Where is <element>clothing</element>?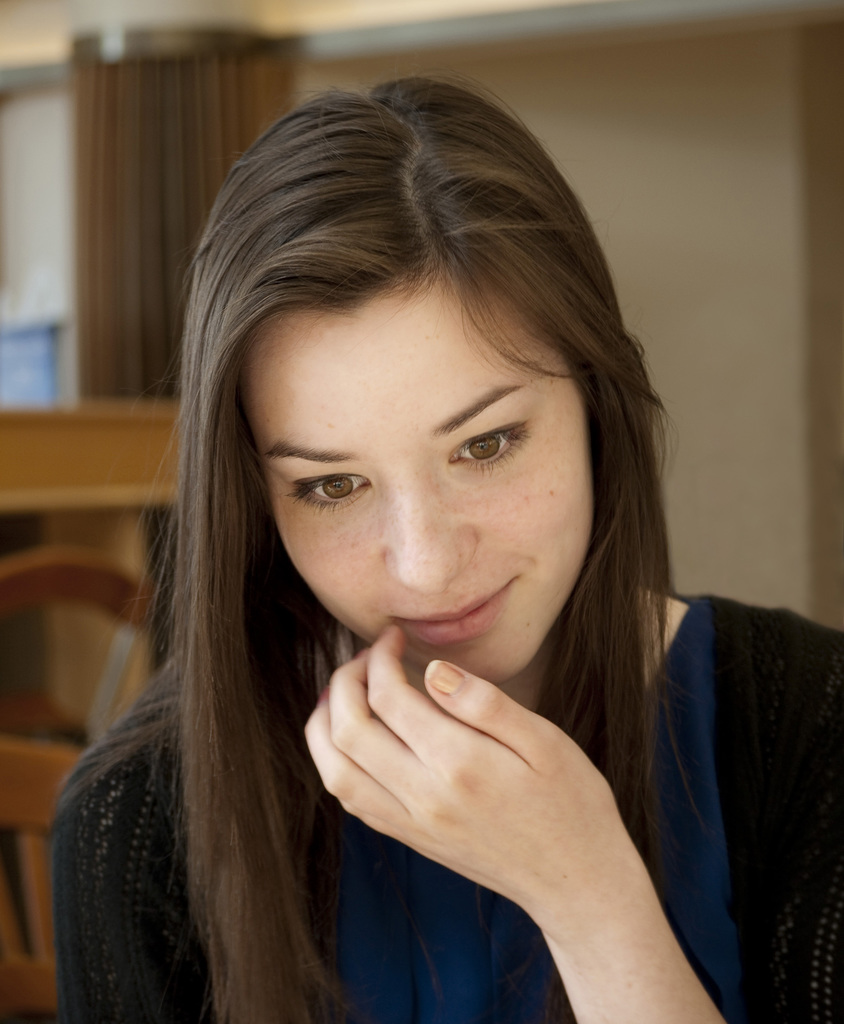
region(15, 588, 843, 1020).
